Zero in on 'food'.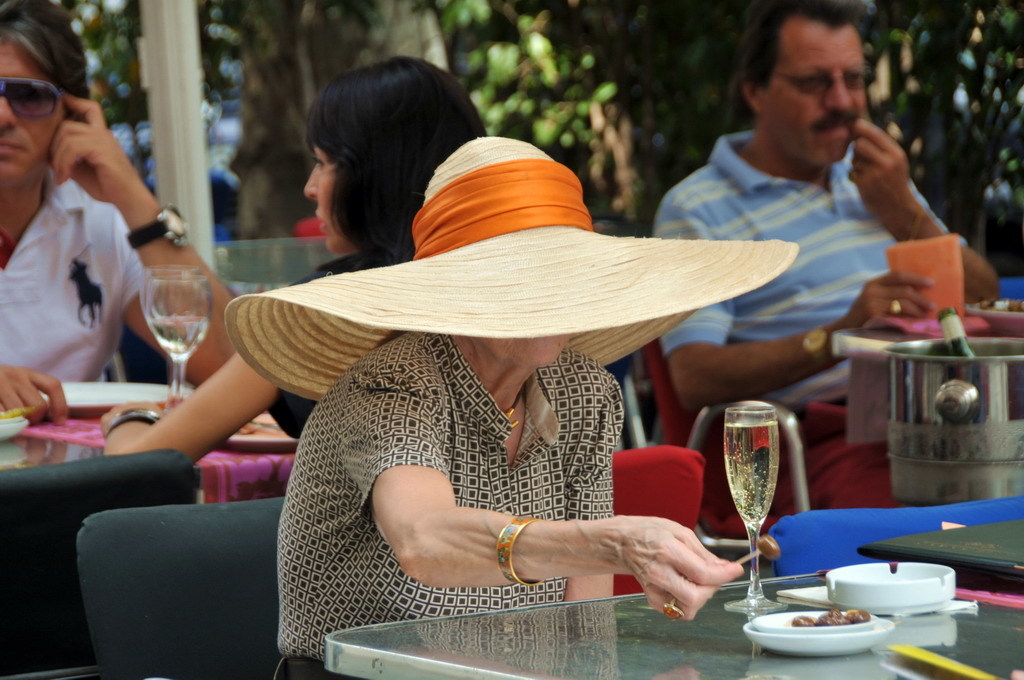
Zeroed in: 0,401,40,422.
